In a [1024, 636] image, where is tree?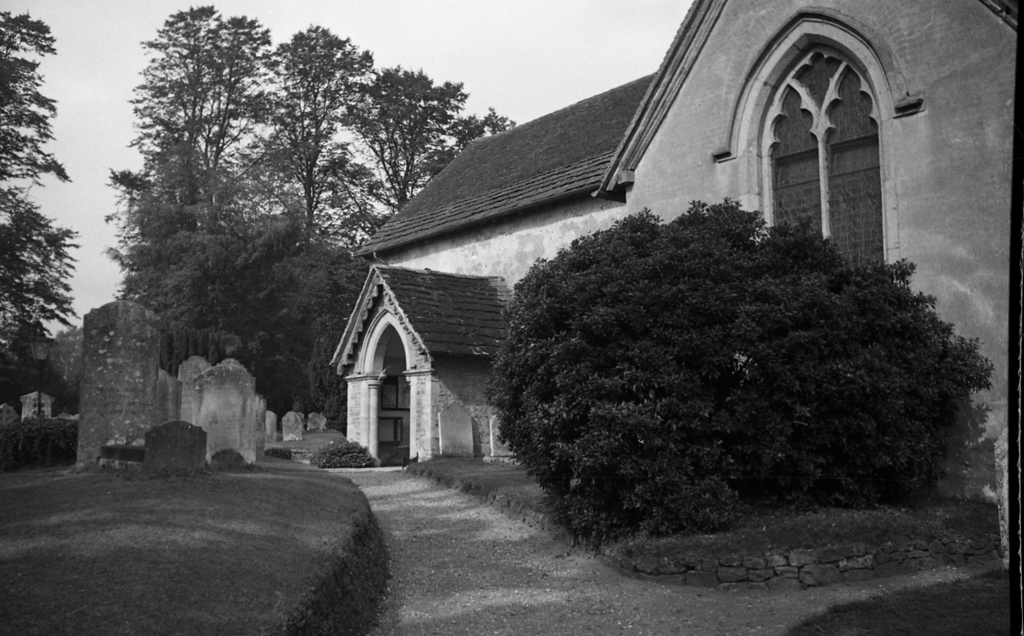
232, 10, 376, 271.
